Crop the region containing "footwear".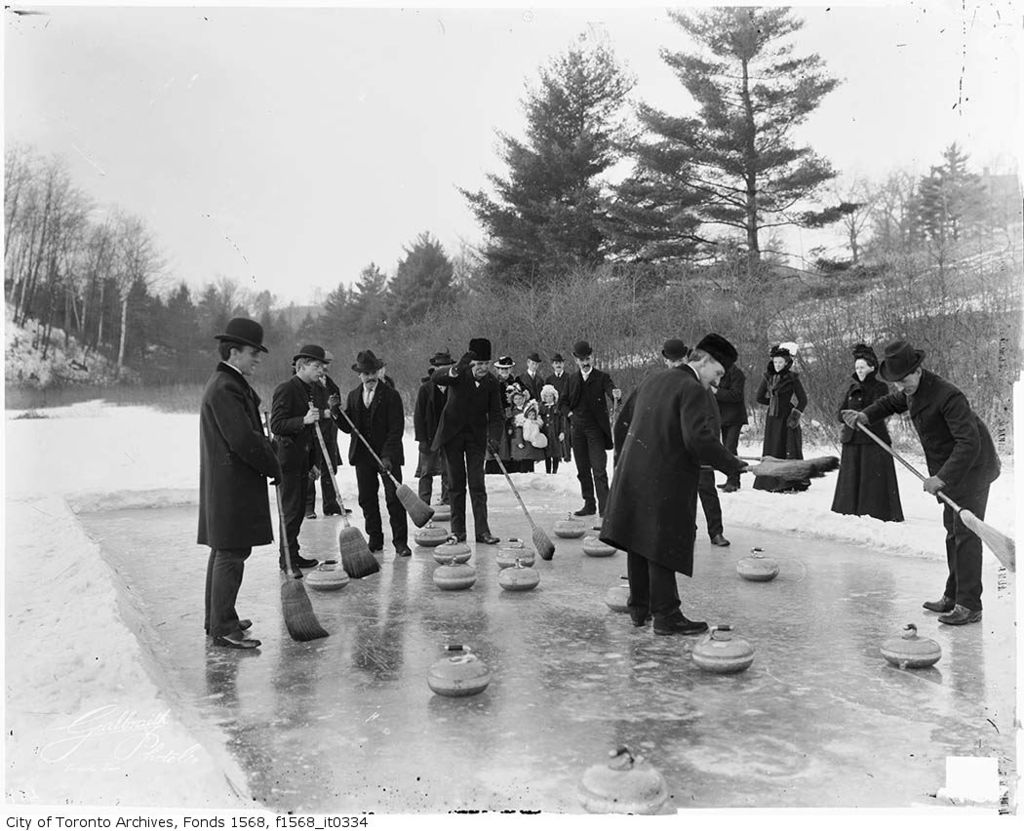
Crop region: x1=281, y1=564, x2=306, y2=578.
